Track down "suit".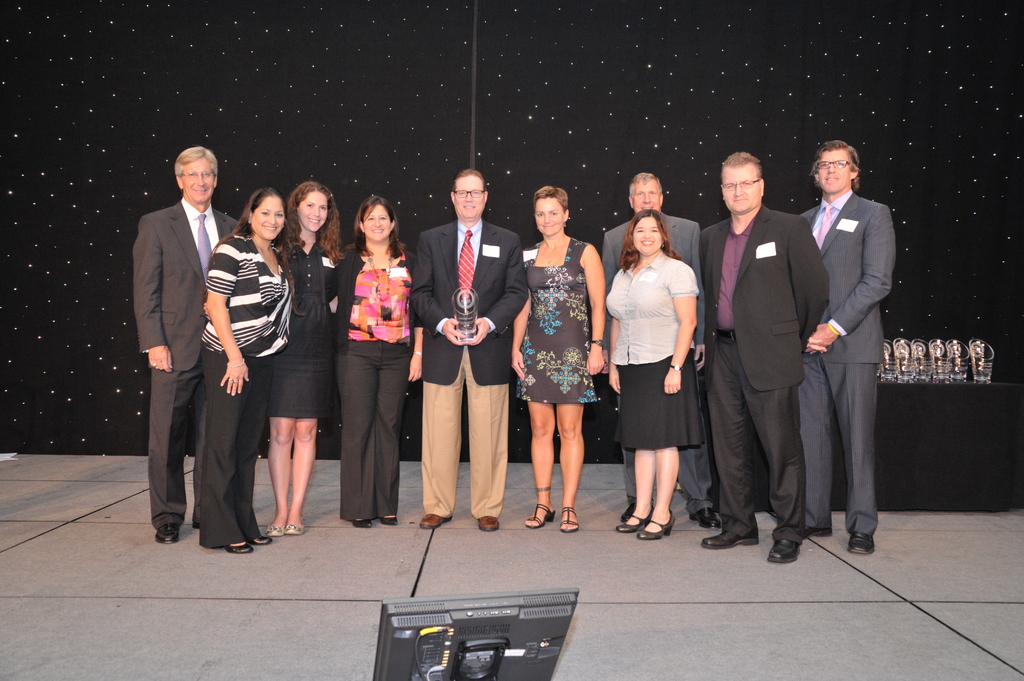
Tracked to 698/198/833/547.
